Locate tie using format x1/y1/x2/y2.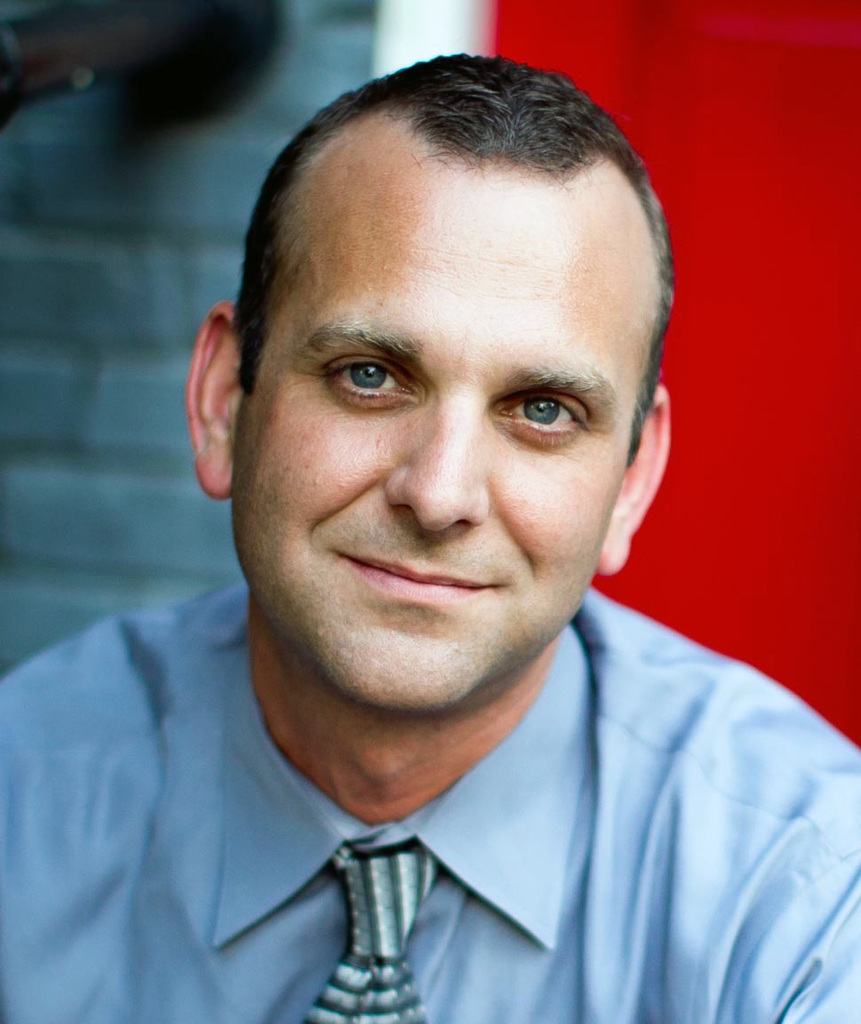
298/845/448/1023.
